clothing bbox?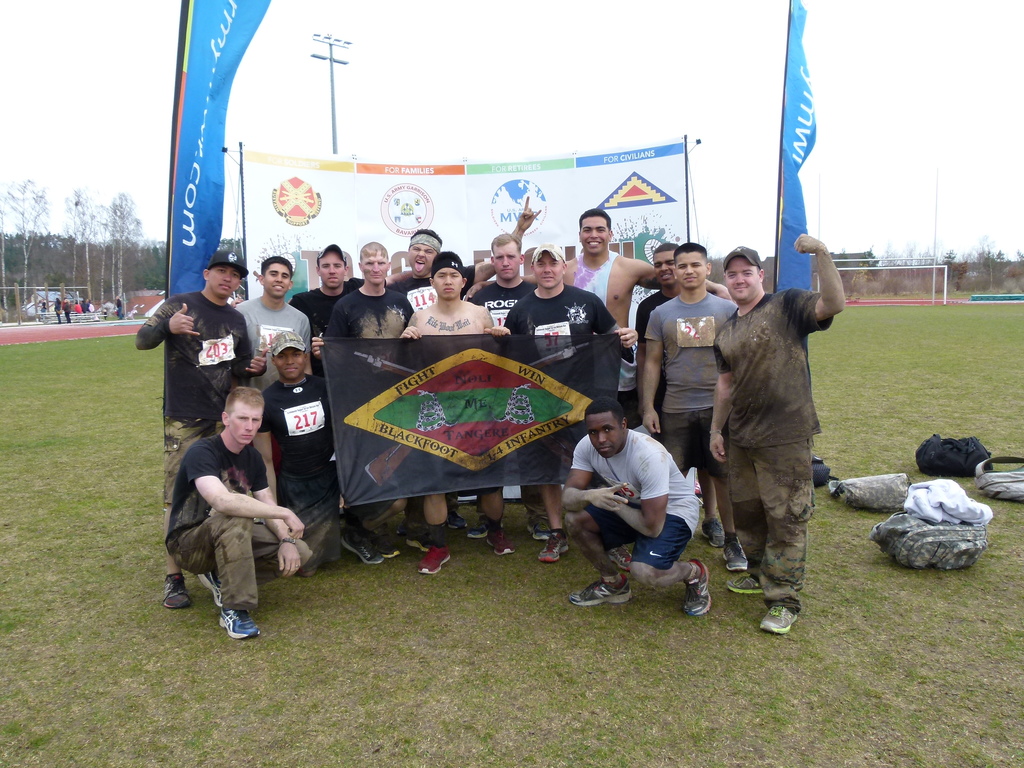
(x1=570, y1=428, x2=701, y2=540)
